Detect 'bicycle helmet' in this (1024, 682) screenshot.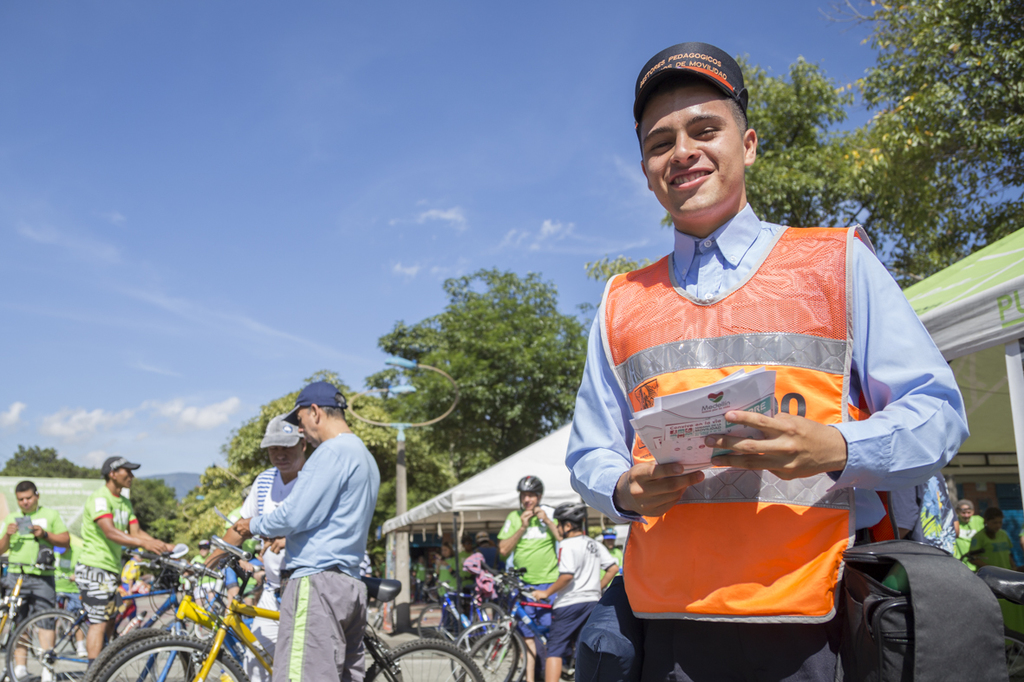
Detection: 518/477/543/499.
